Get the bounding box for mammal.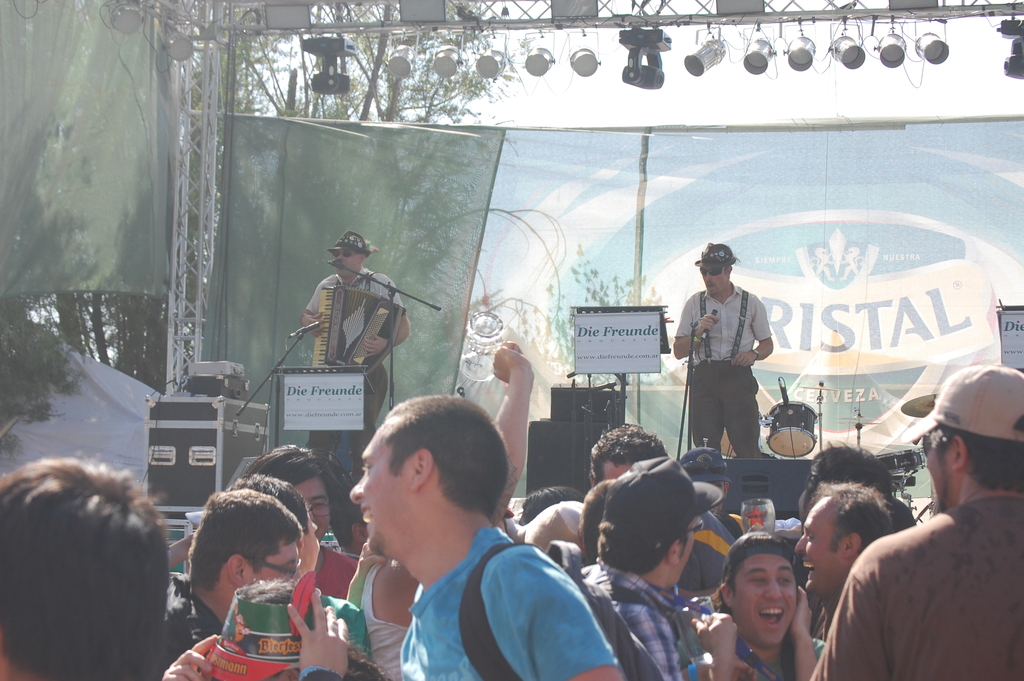
[x1=808, y1=364, x2=1023, y2=680].
